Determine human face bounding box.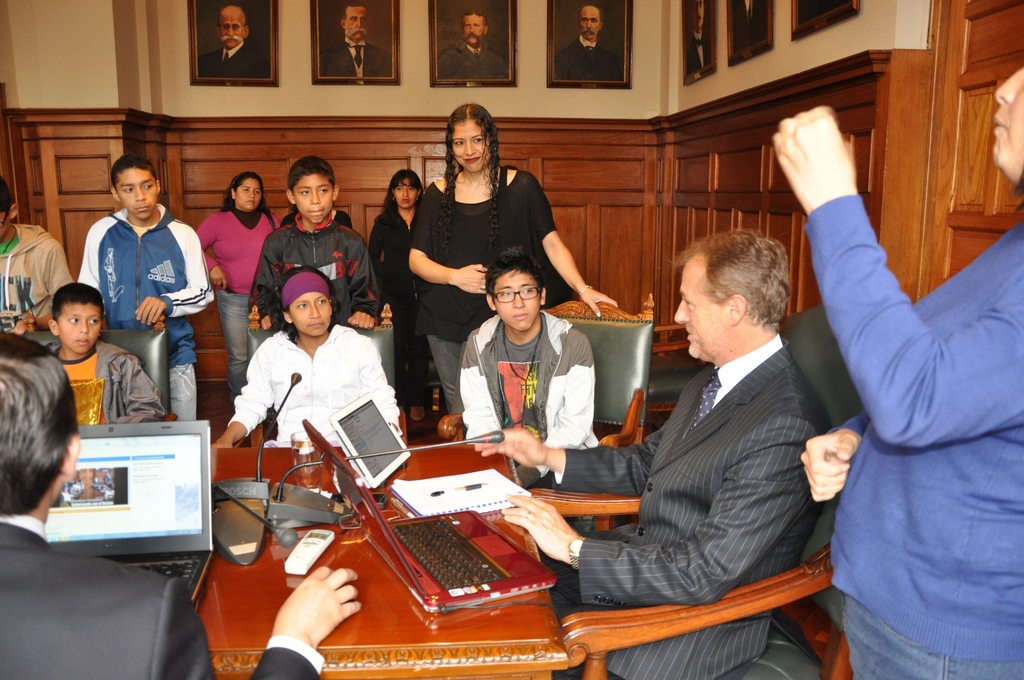
Determined: l=670, t=250, r=731, b=360.
